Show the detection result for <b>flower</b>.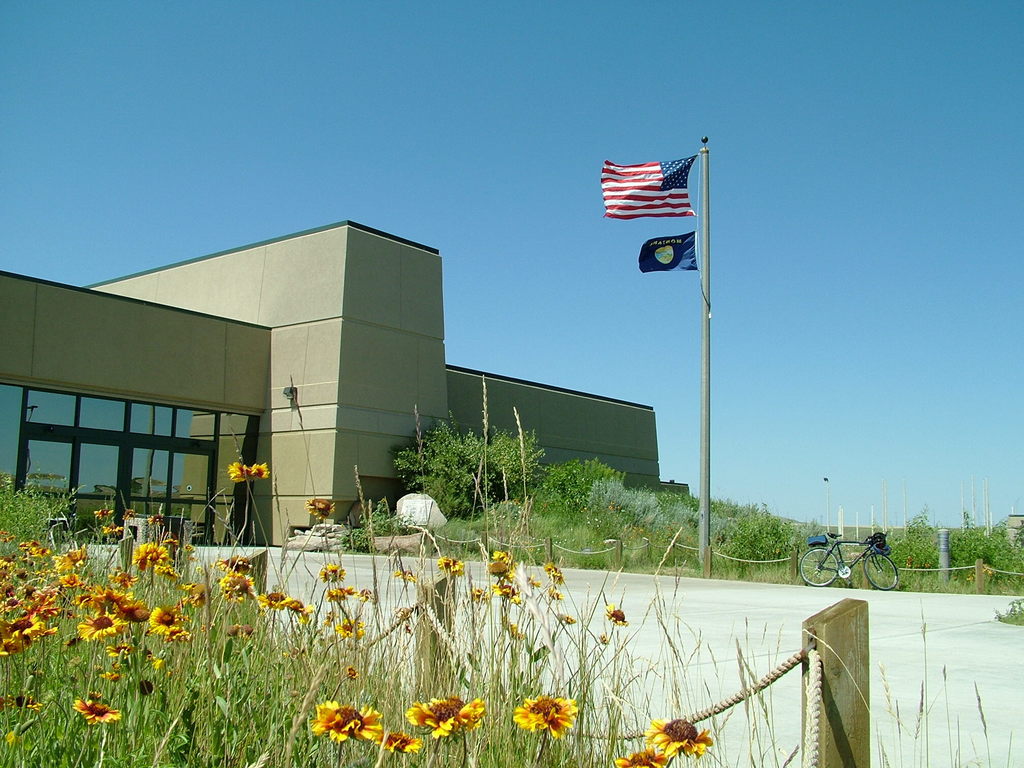
<region>561, 613, 574, 627</region>.
